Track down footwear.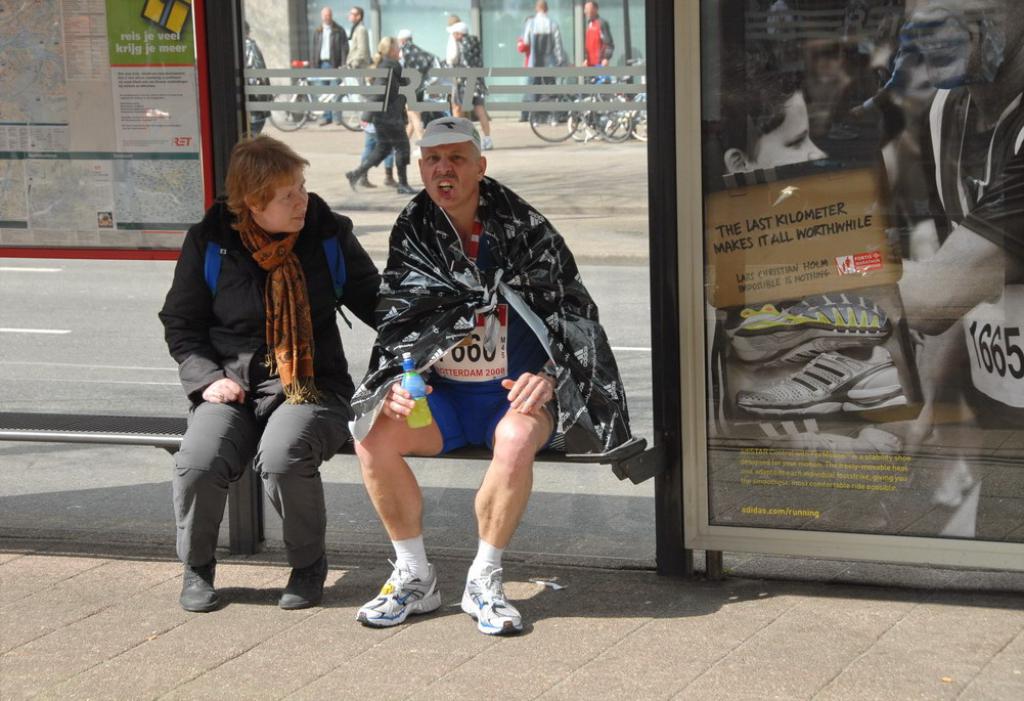
Tracked to <box>483,133,498,149</box>.
